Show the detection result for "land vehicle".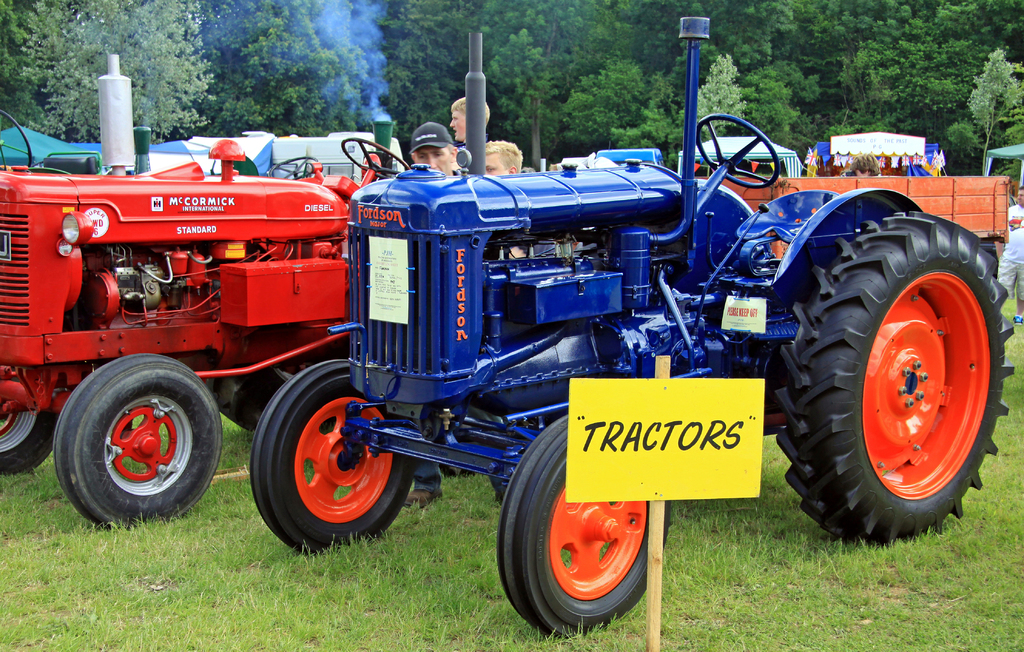
719,173,1011,257.
